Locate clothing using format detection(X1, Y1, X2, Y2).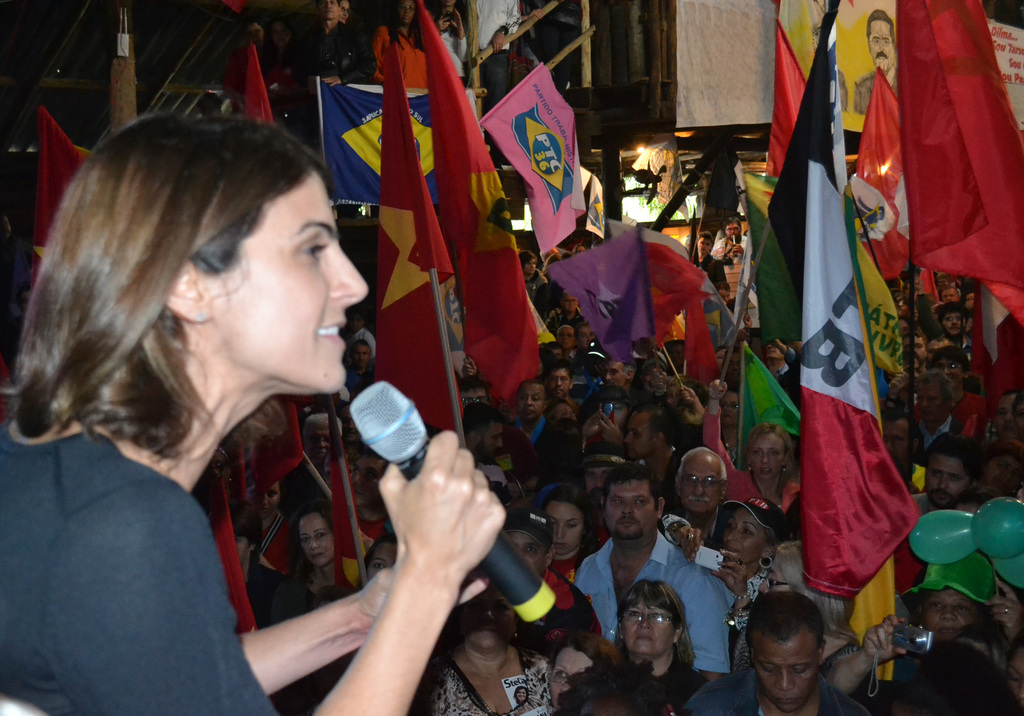
detection(495, 413, 577, 490).
